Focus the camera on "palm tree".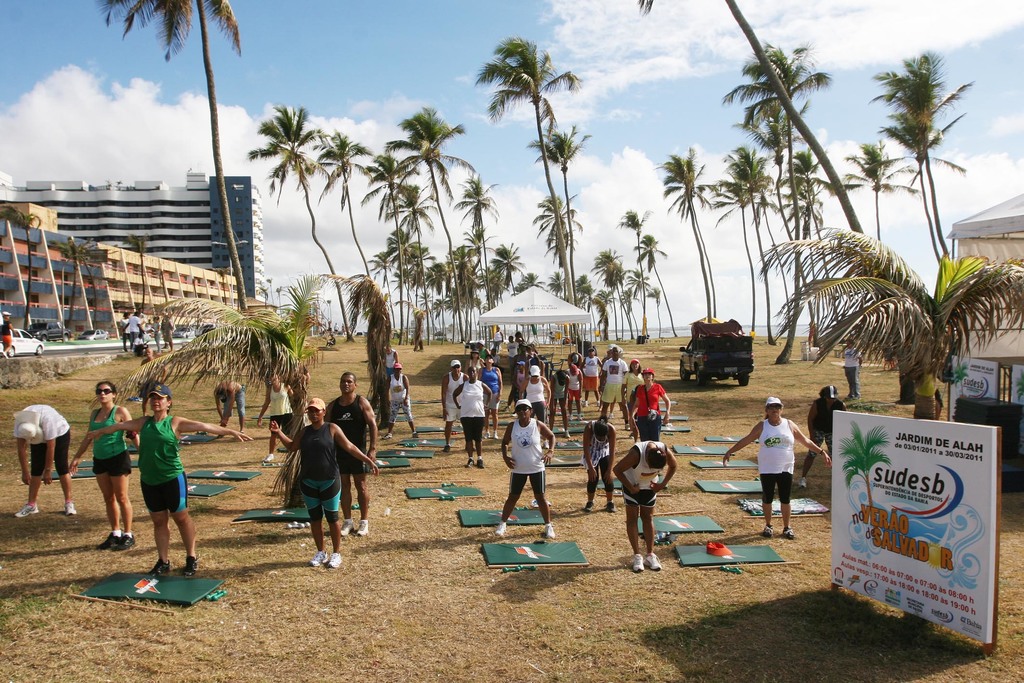
Focus region: (664,151,725,333).
